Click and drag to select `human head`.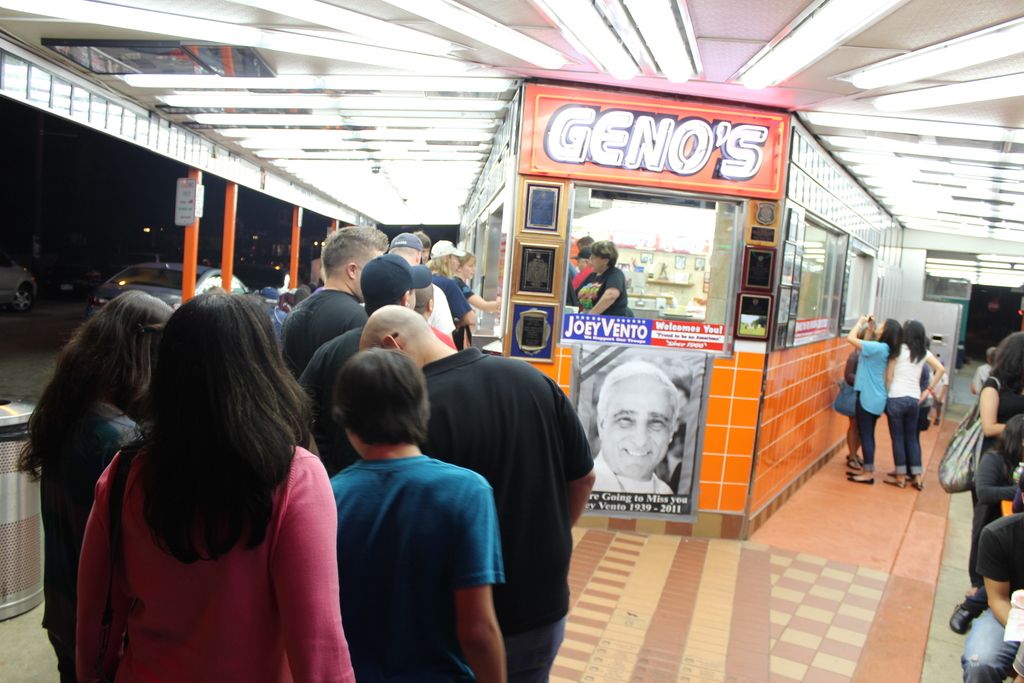
Selection: [left=405, top=262, right=431, bottom=309].
